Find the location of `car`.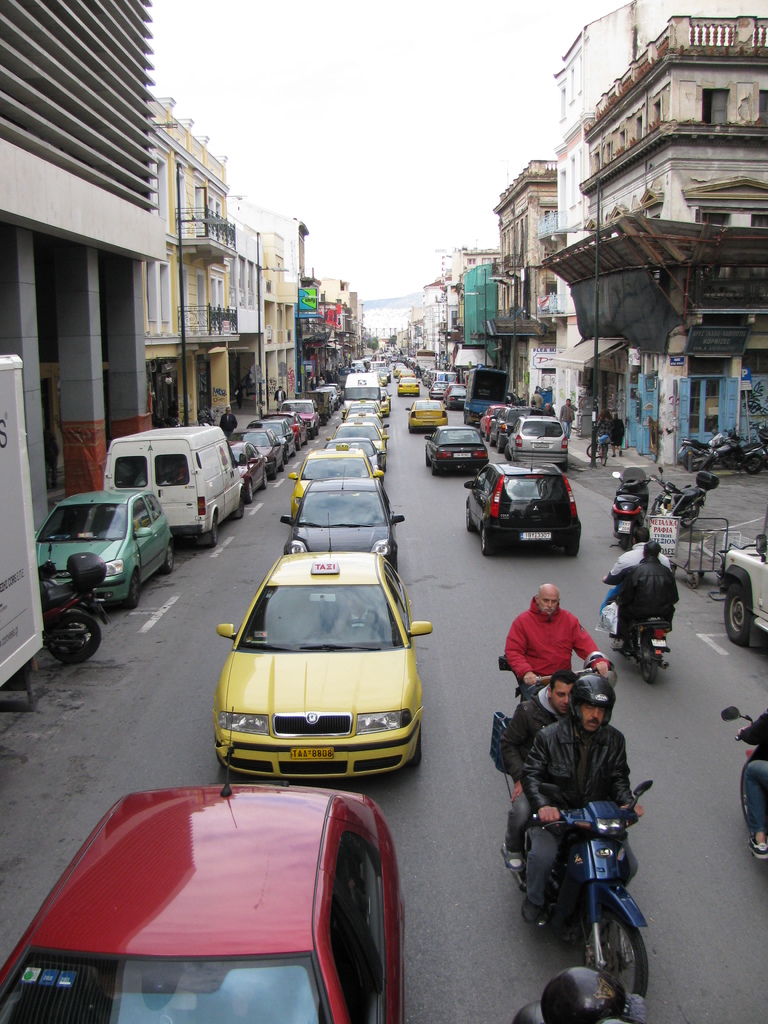
Location: locate(394, 361, 404, 368).
